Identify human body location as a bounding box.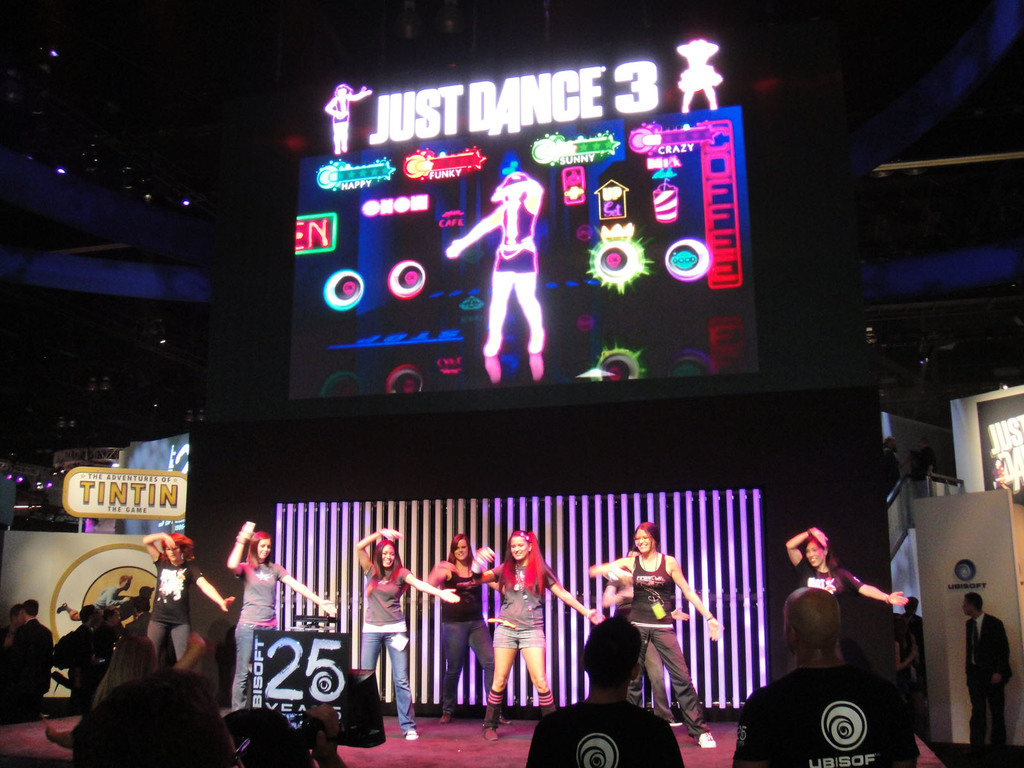
bbox(983, 613, 1011, 758).
